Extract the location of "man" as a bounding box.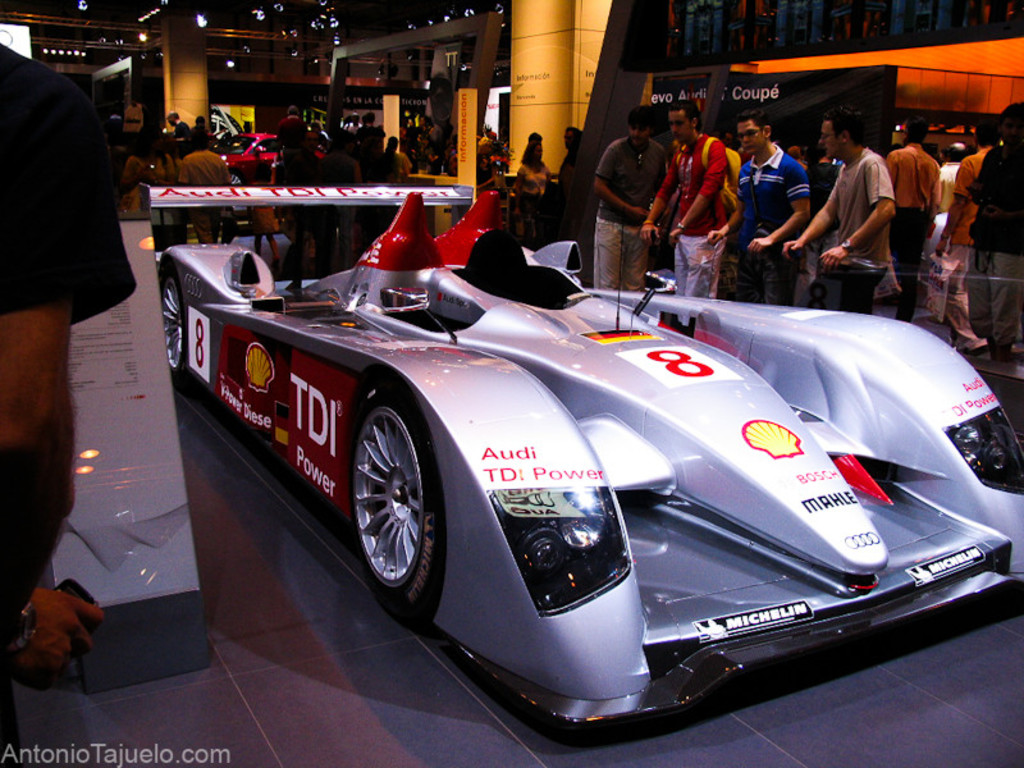
Rect(529, 131, 543, 143).
